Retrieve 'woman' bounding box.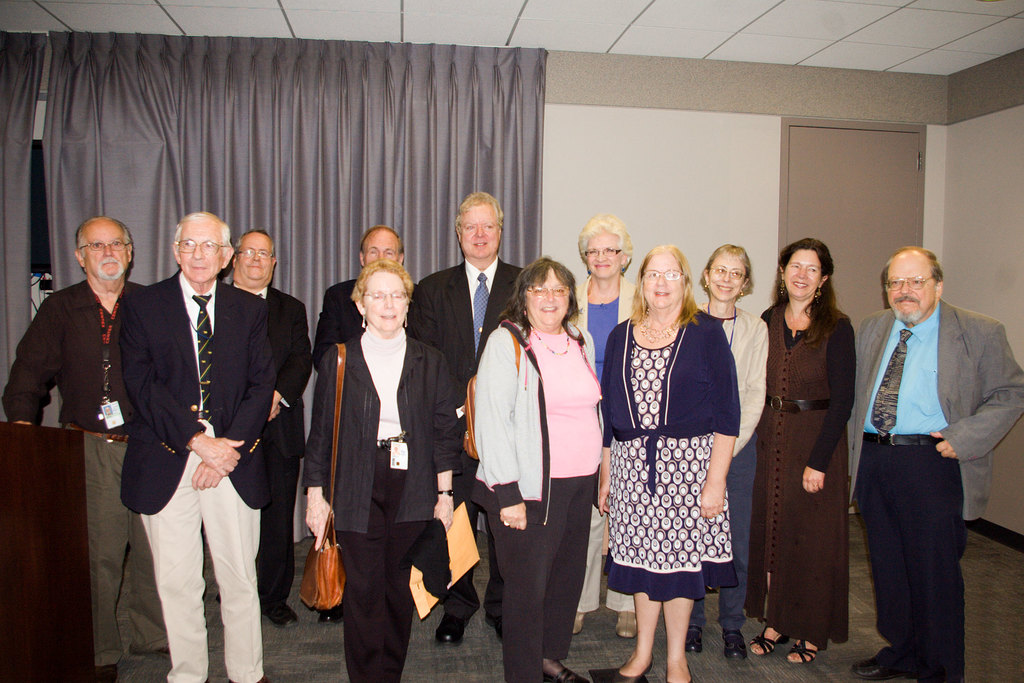
Bounding box: rect(745, 235, 850, 664).
